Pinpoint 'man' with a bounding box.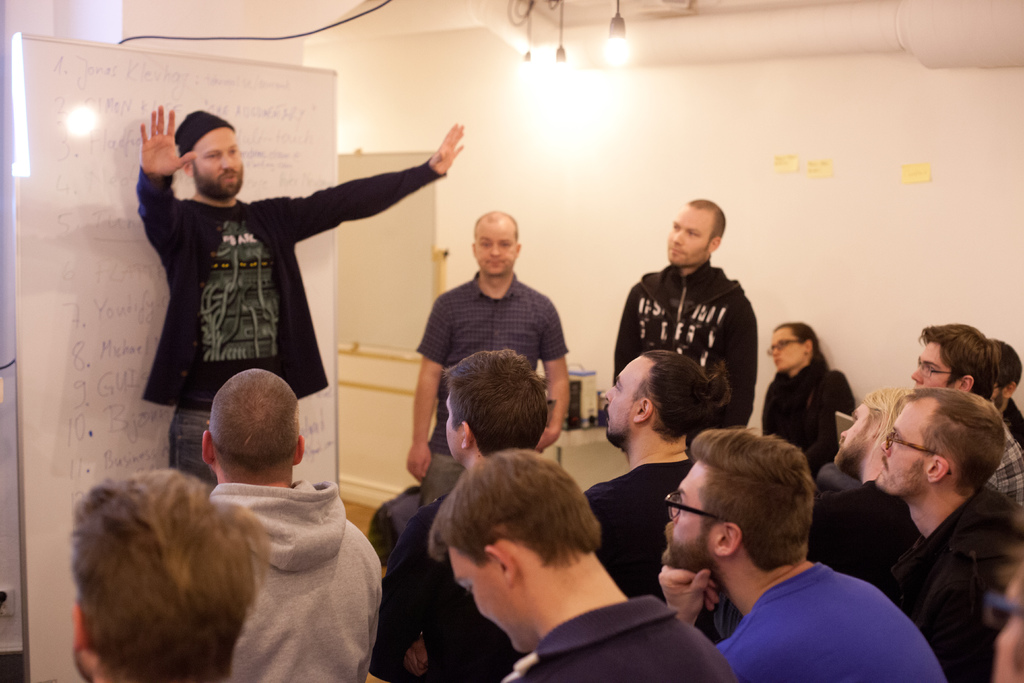
(x1=989, y1=337, x2=1023, y2=433).
